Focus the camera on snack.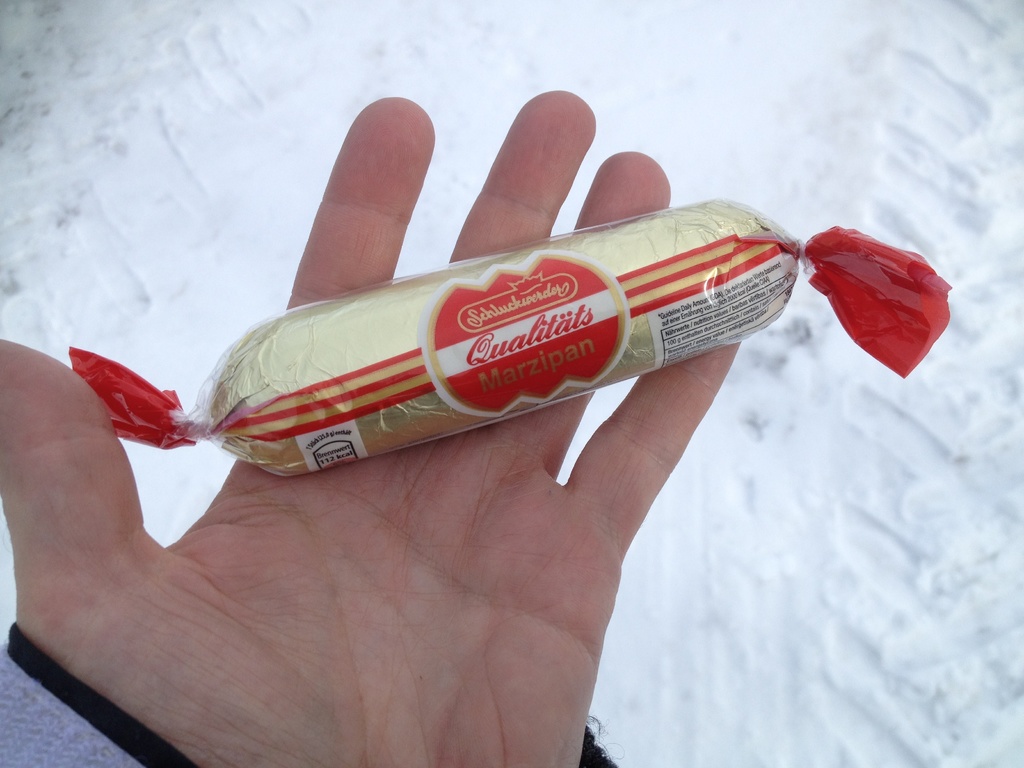
Focus region: bbox(134, 175, 902, 534).
